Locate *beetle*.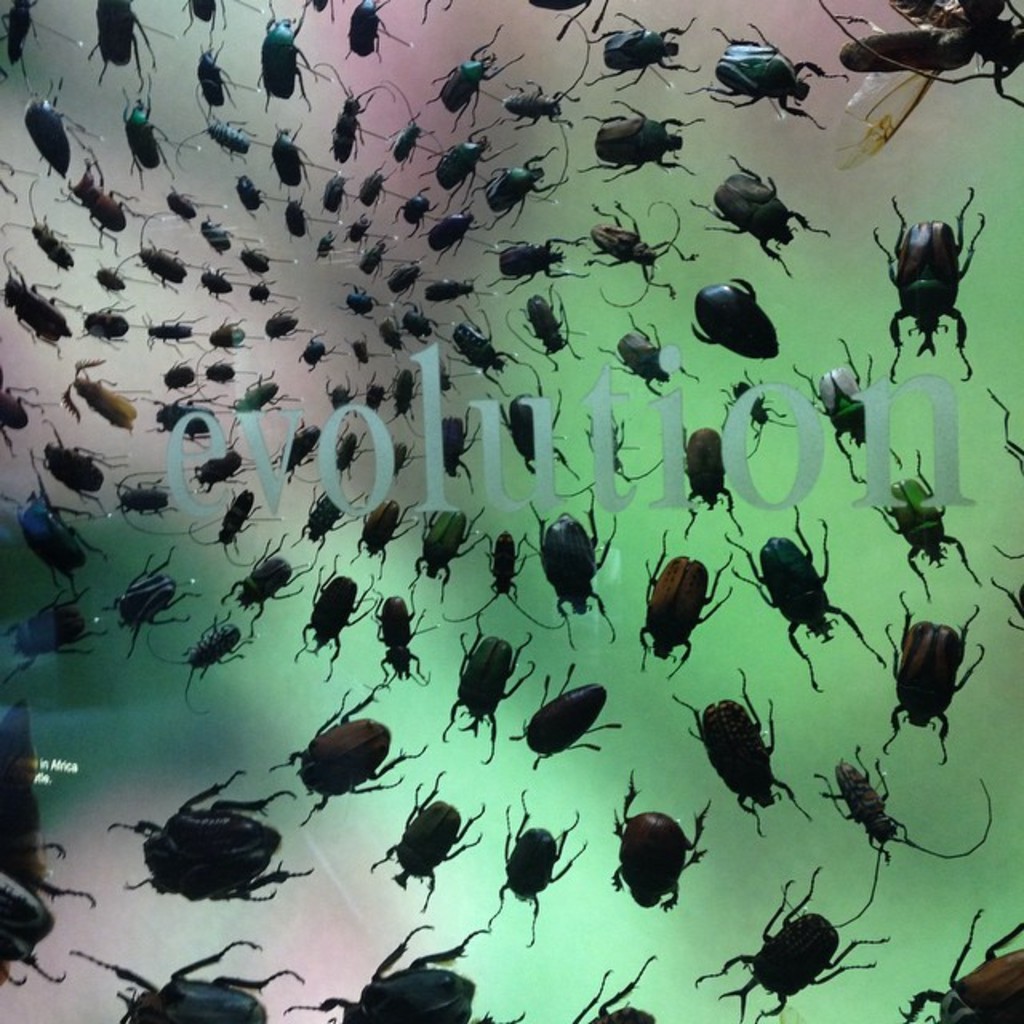
Bounding box: {"left": 638, "top": 526, "right": 734, "bottom": 677}.
